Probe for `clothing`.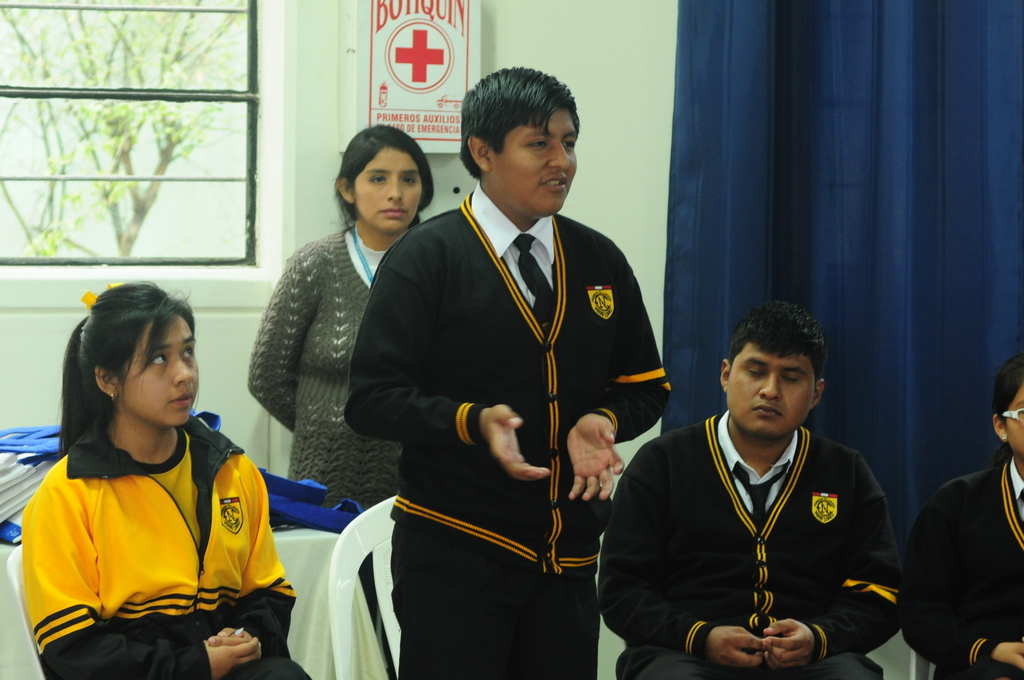
Probe result: [x1=237, y1=213, x2=433, y2=525].
